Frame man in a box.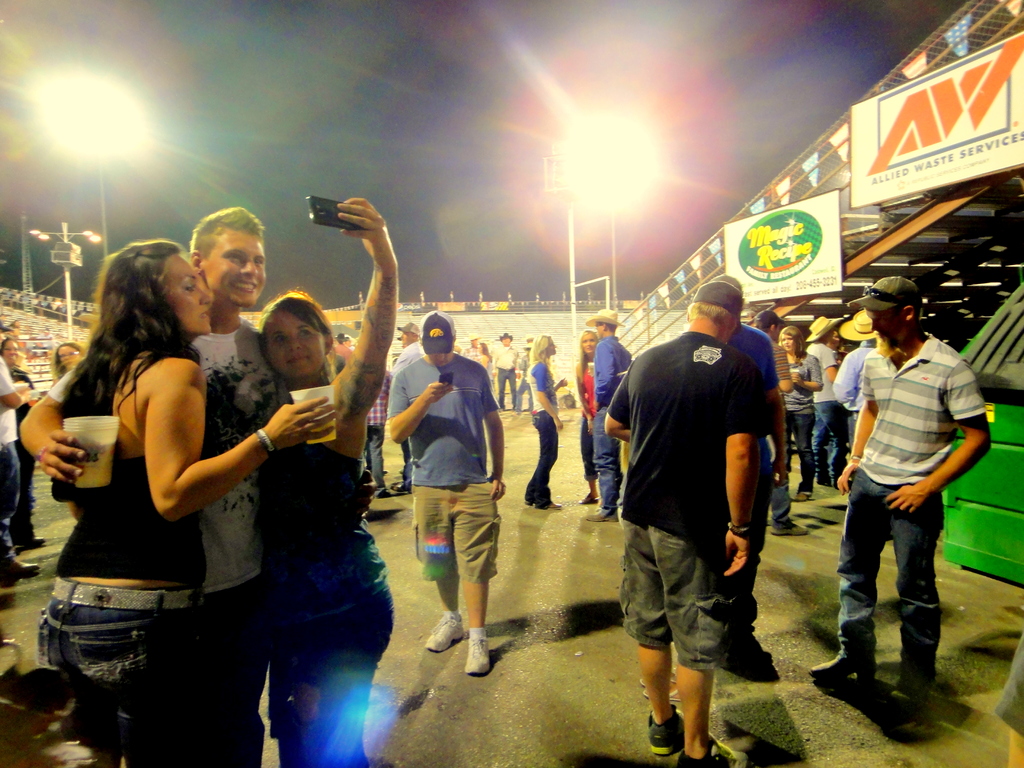
[x1=804, y1=314, x2=846, y2=486].
